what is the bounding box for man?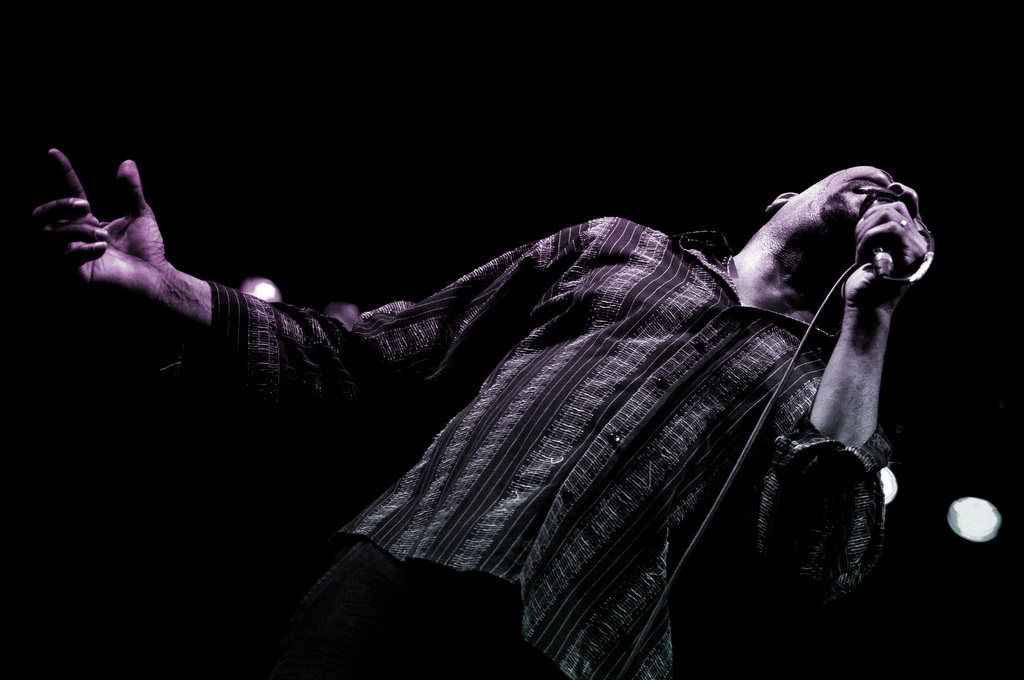
bbox=[41, 144, 892, 679].
